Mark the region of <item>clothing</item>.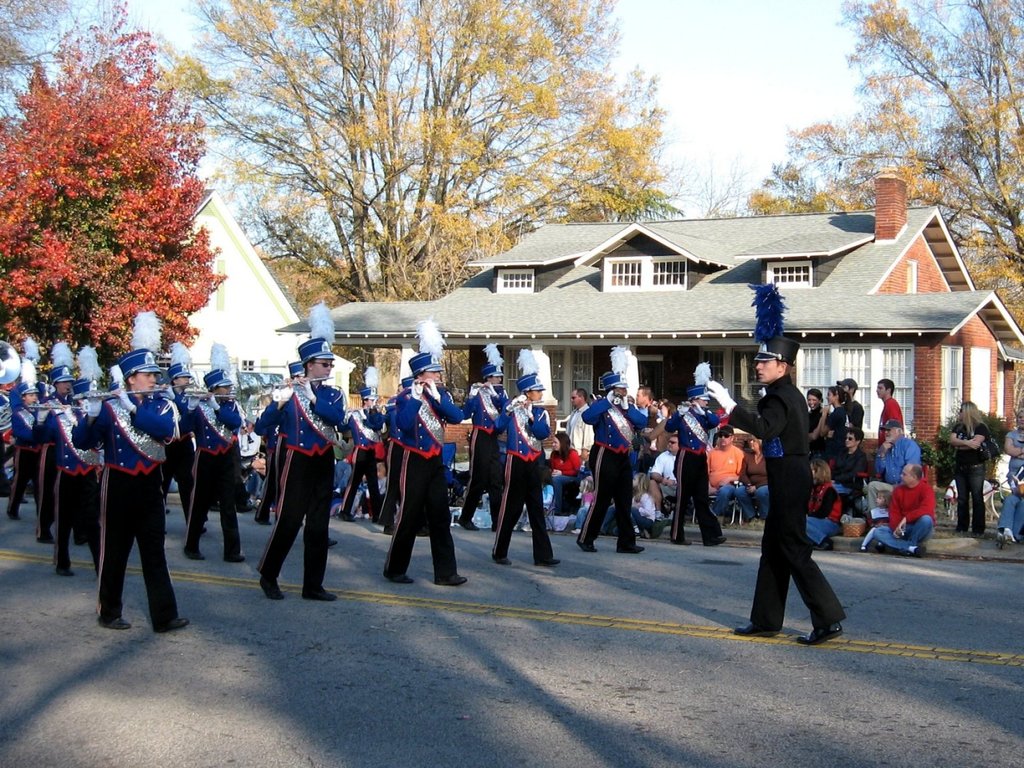
Region: crop(74, 346, 175, 630).
